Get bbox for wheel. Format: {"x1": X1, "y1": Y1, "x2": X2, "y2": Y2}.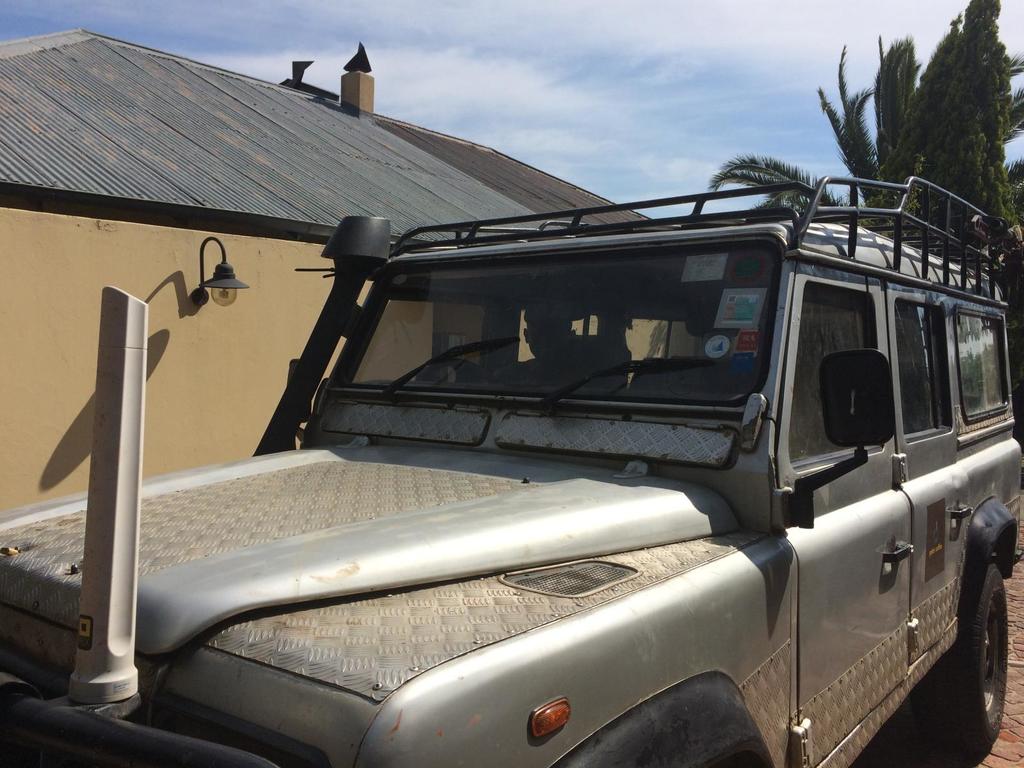
{"x1": 913, "y1": 565, "x2": 1009, "y2": 753}.
